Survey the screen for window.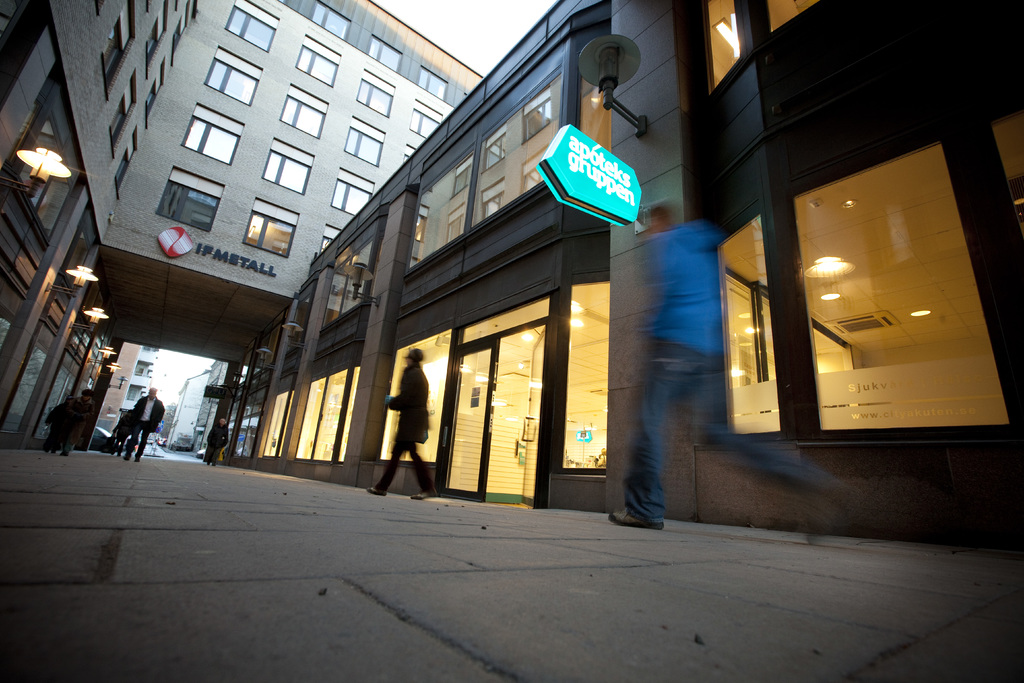
Survey found: bbox=[1, 73, 83, 254].
